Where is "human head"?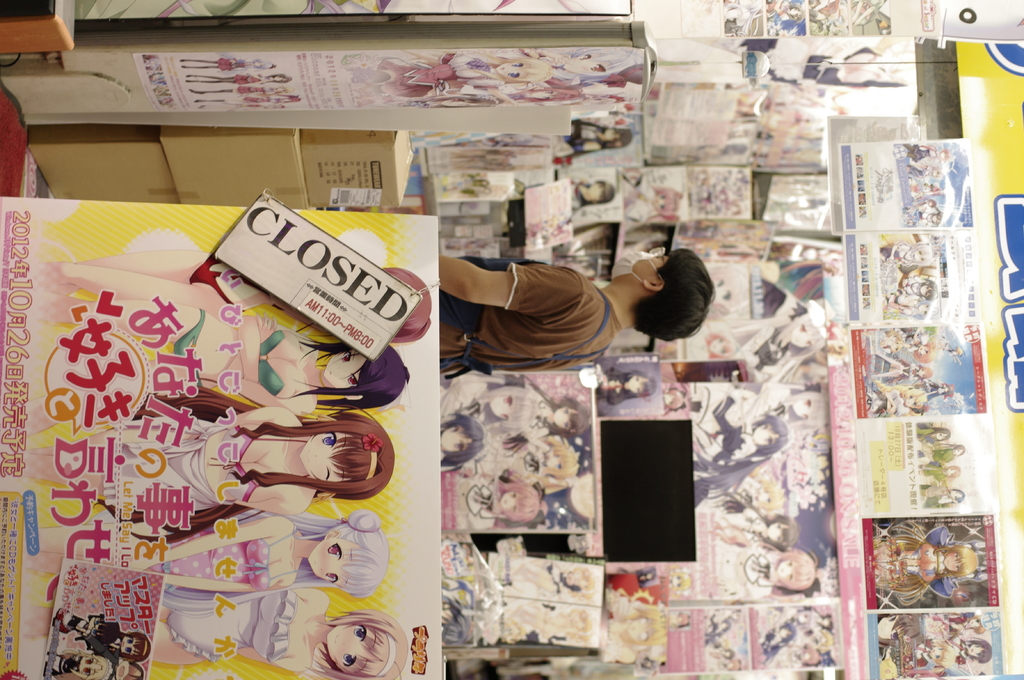
[left=547, top=402, right=591, bottom=435].
